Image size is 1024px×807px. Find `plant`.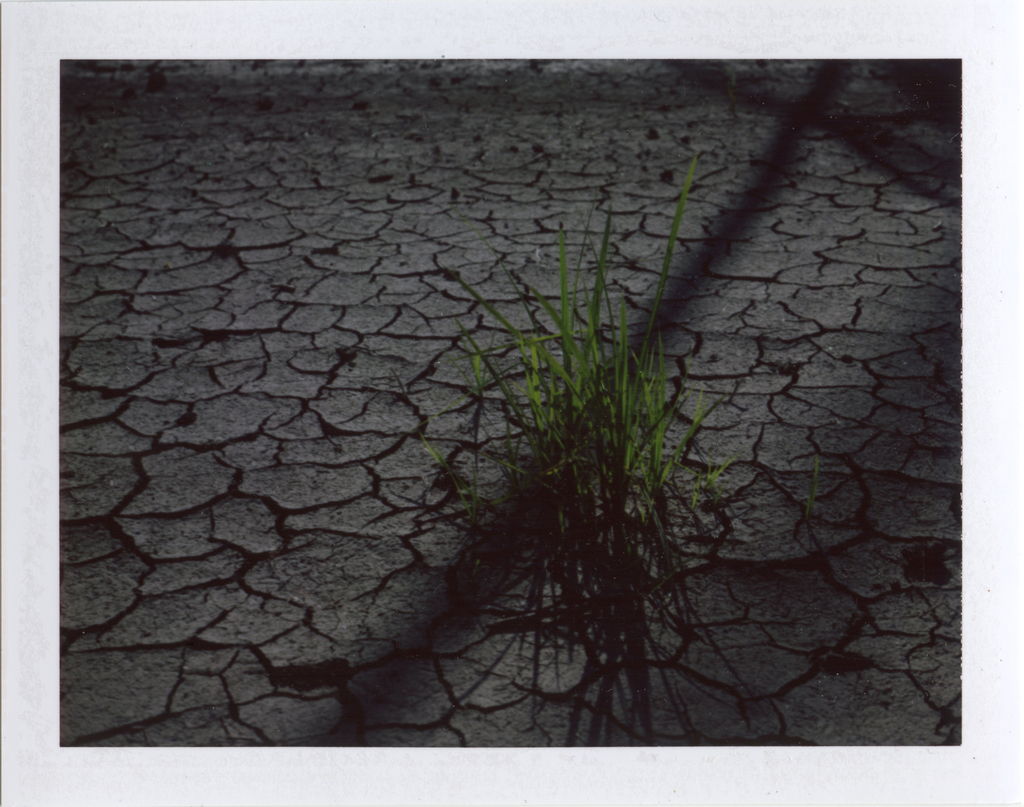
l=371, t=274, r=775, b=714.
